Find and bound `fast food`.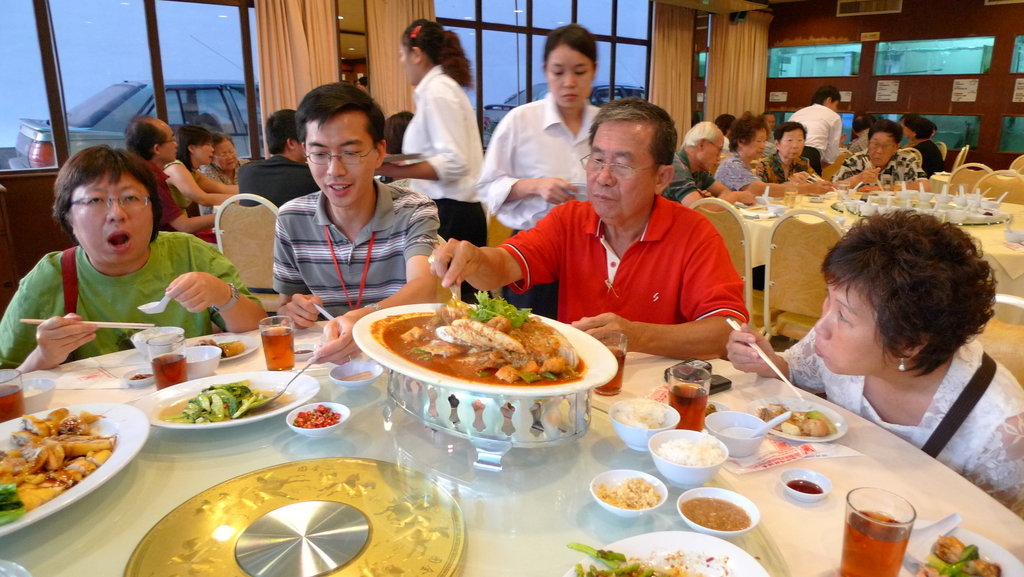
Bound: box(157, 378, 298, 423).
